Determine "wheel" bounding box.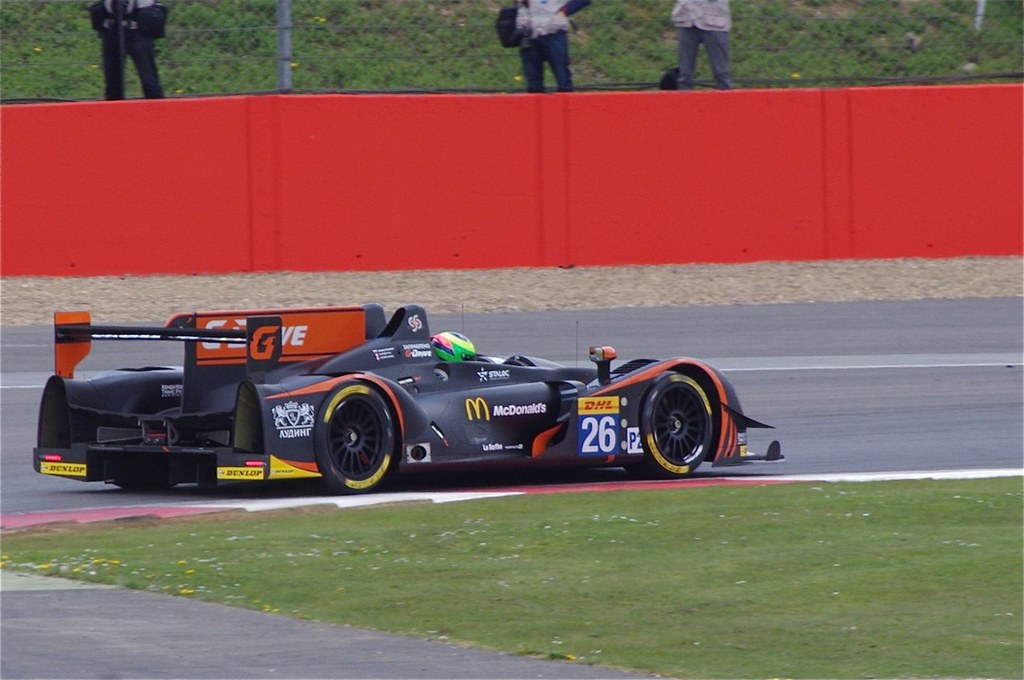
Determined: x1=622, y1=373, x2=713, y2=478.
